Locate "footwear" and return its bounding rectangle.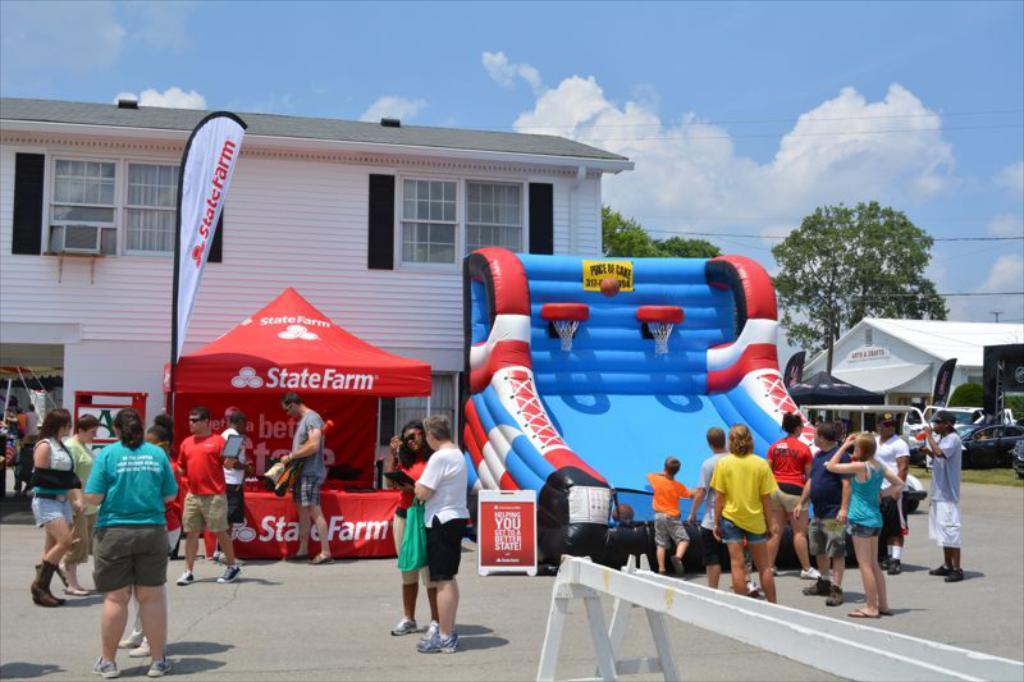
pyautogui.locateOnScreen(307, 544, 332, 564).
